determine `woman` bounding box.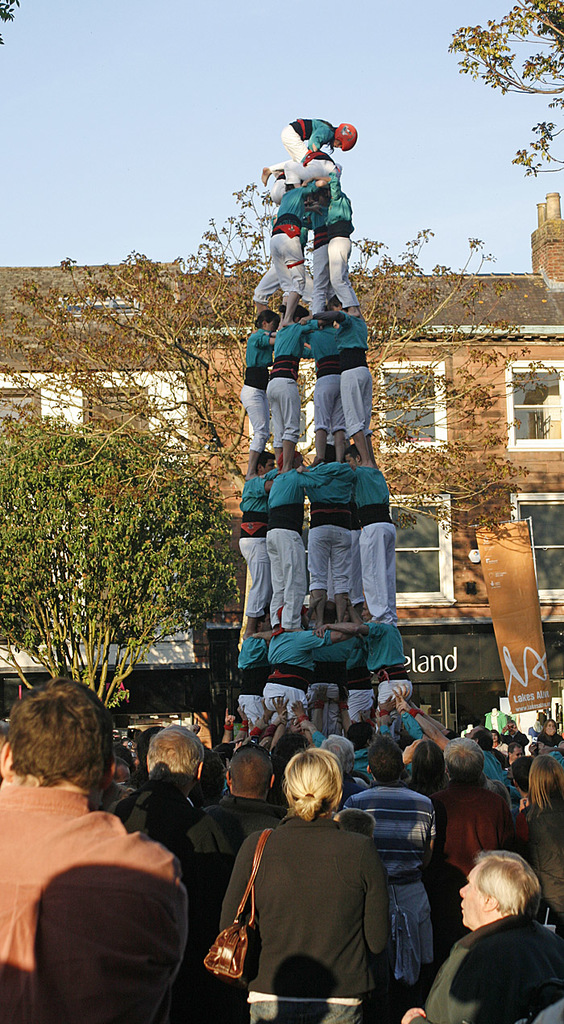
Determined: bbox=[265, 303, 330, 468].
